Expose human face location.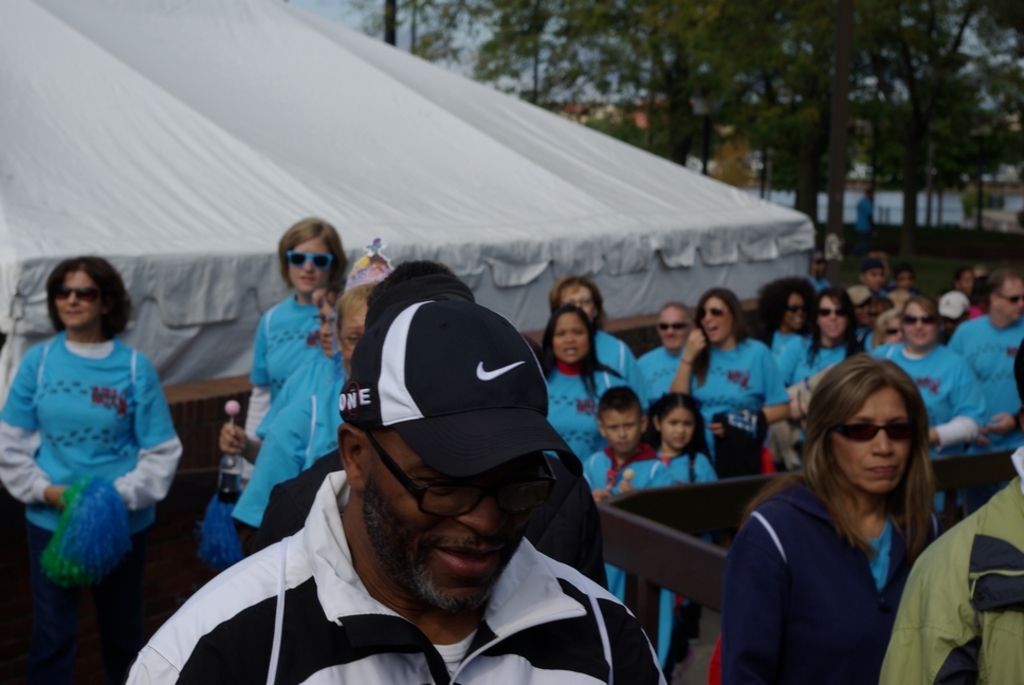
Exposed at select_region(866, 269, 882, 286).
